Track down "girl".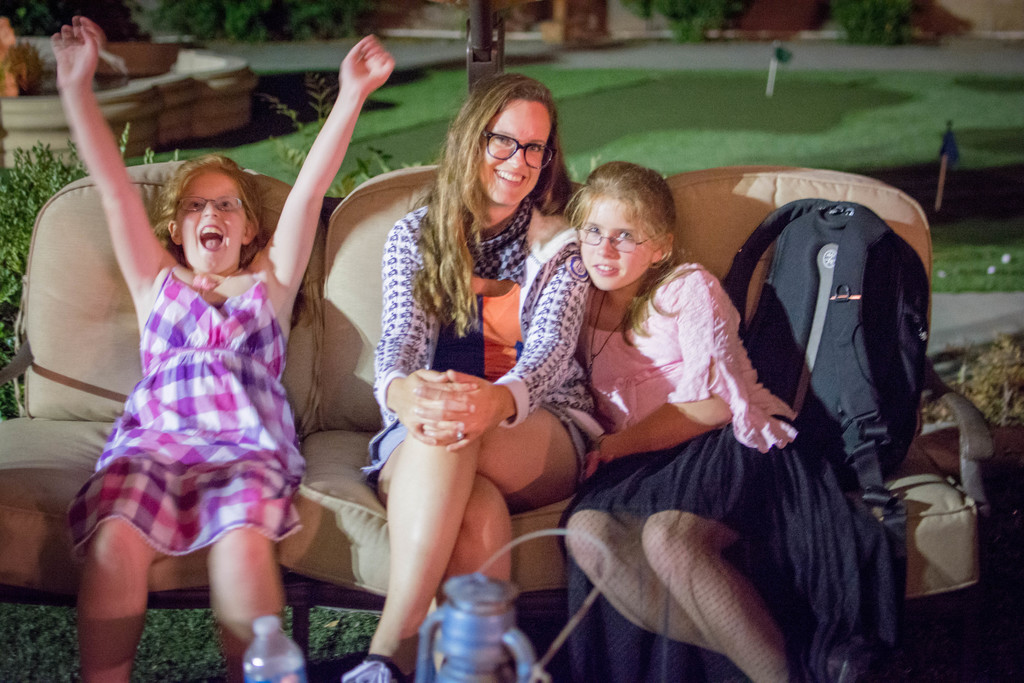
Tracked to [x1=570, y1=168, x2=876, y2=674].
